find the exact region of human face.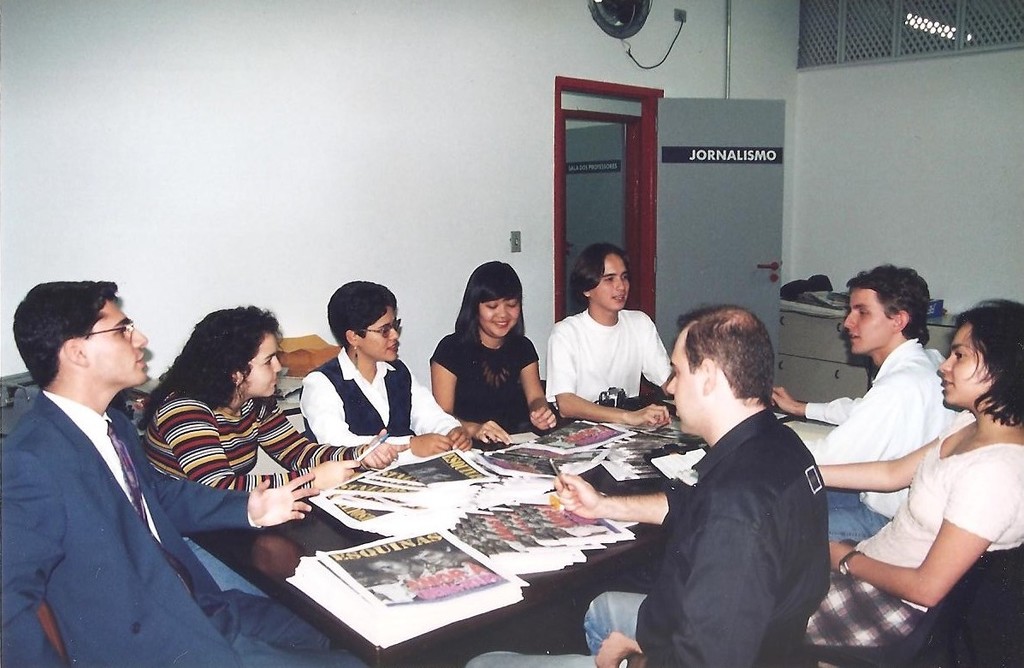
Exact region: x1=472, y1=297, x2=524, y2=340.
